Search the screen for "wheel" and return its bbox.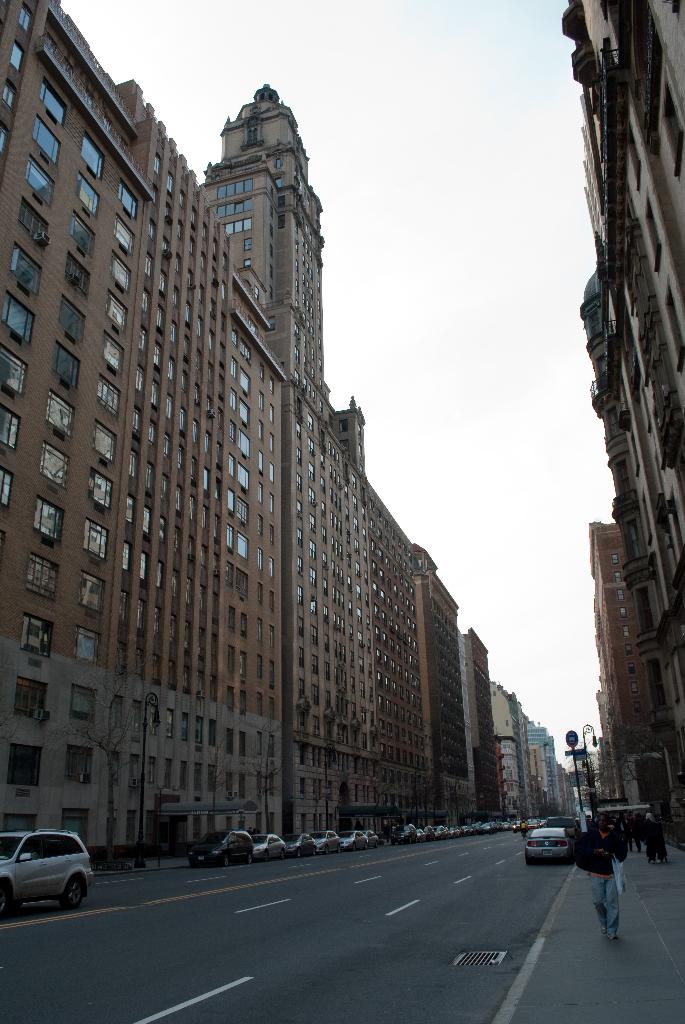
Found: (0, 889, 13, 917).
